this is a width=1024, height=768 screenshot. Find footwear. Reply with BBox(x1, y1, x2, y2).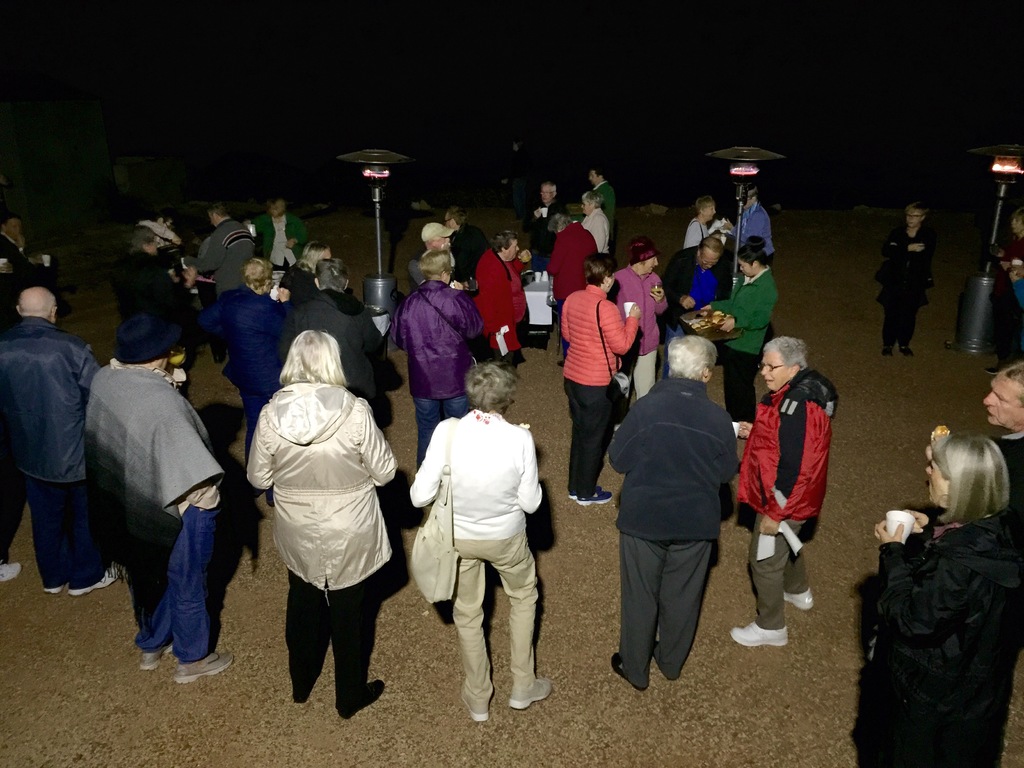
BBox(459, 685, 490, 719).
